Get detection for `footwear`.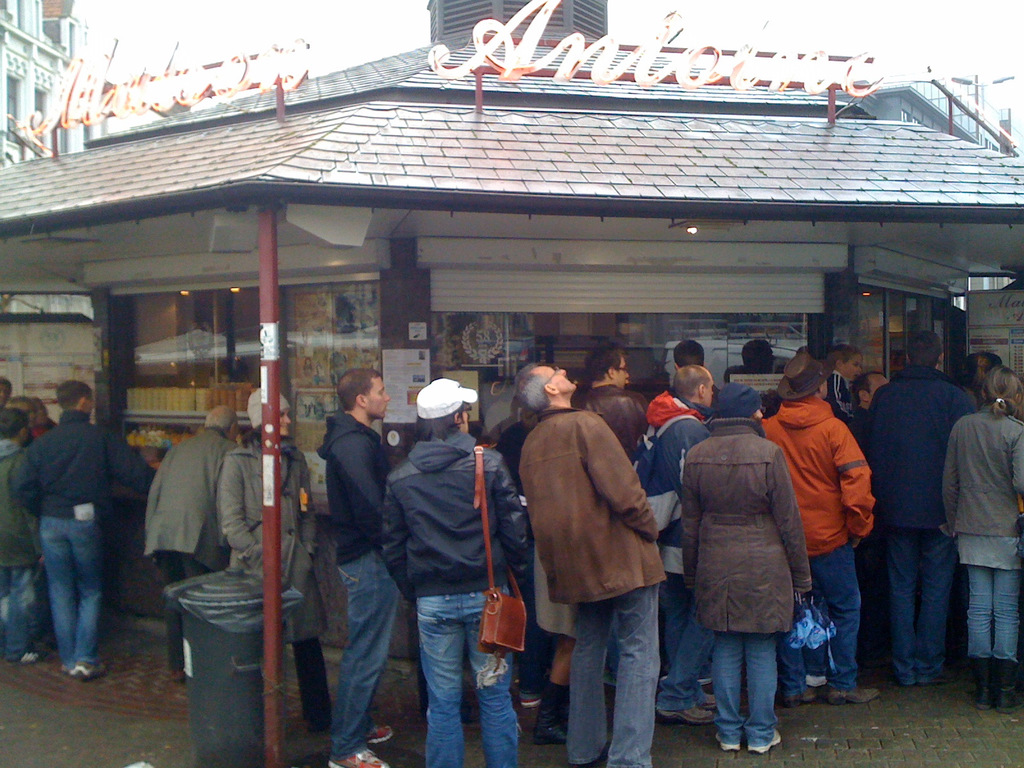
Detection: pyautogui.locateOnScreen(308, 715, 332, 736).
